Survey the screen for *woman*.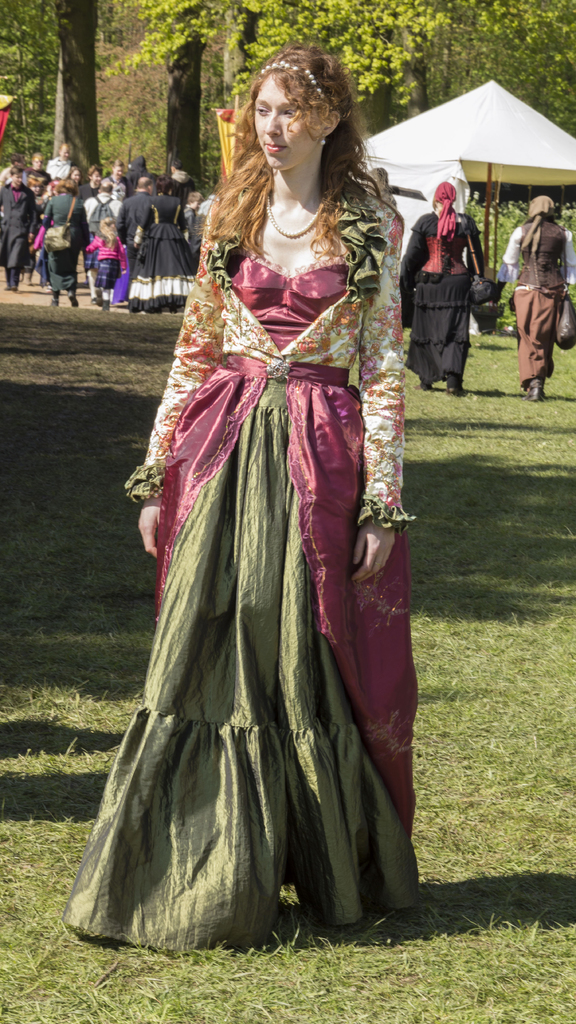
Survey found: {"x1": 33, "y1": 179, "x2": 92, "y2": 307}.
